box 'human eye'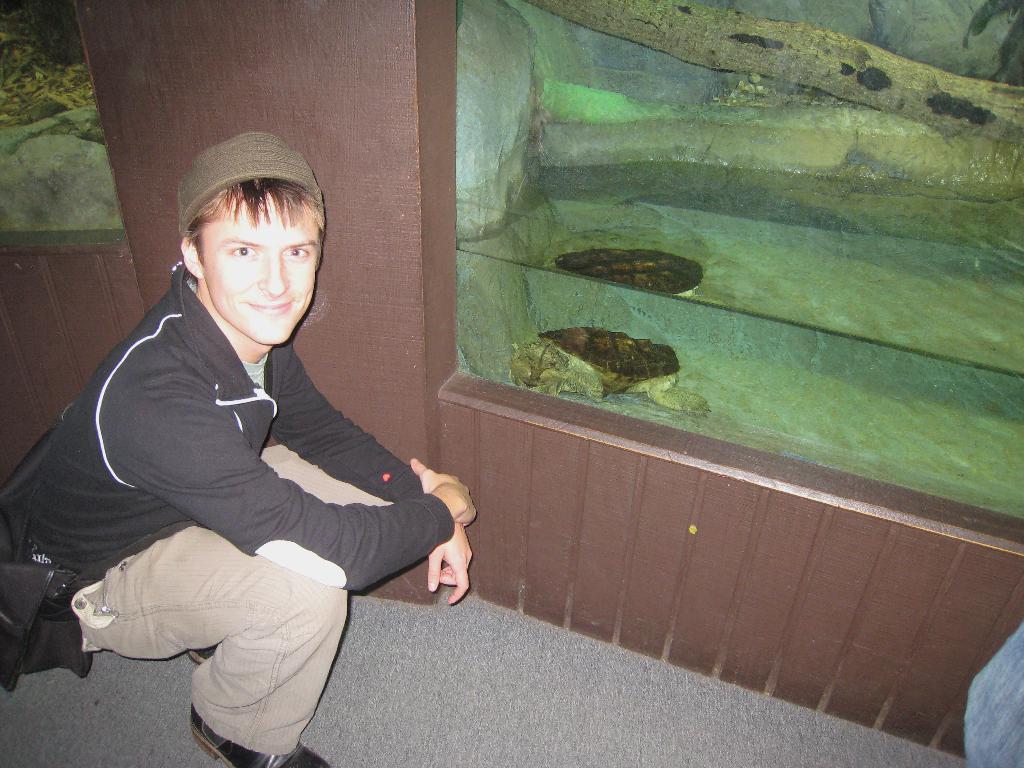
<bbox>285, 246, 308, 259</bbox>
